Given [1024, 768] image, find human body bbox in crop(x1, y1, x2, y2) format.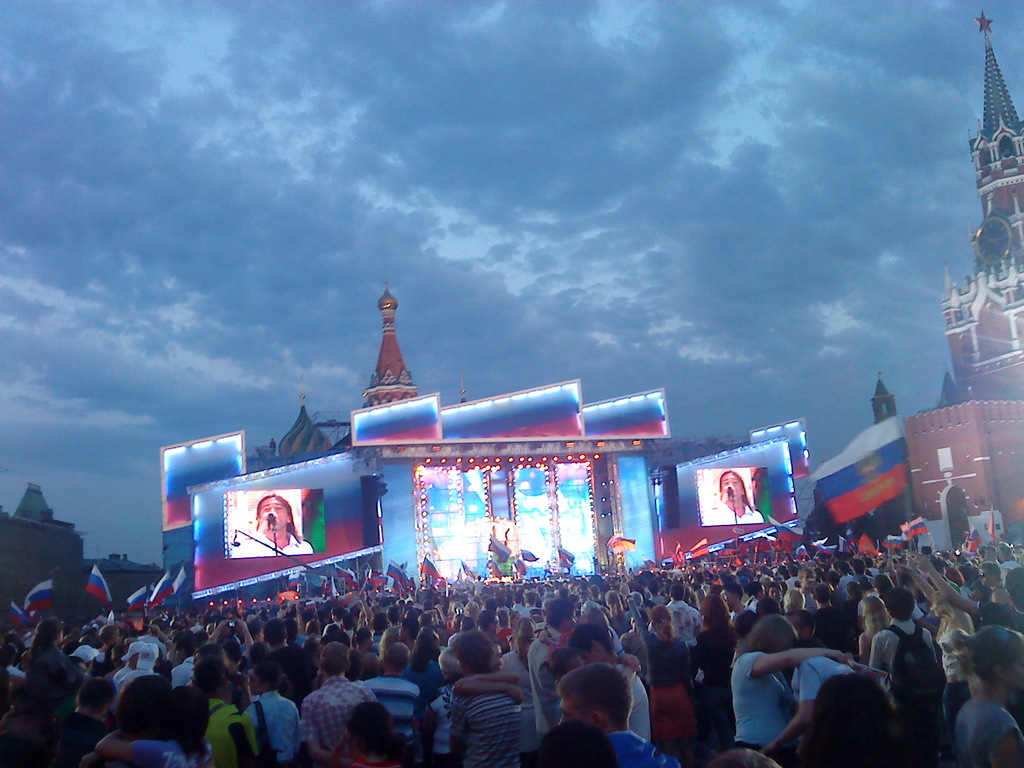
crop(733, 611, 852, 765).
